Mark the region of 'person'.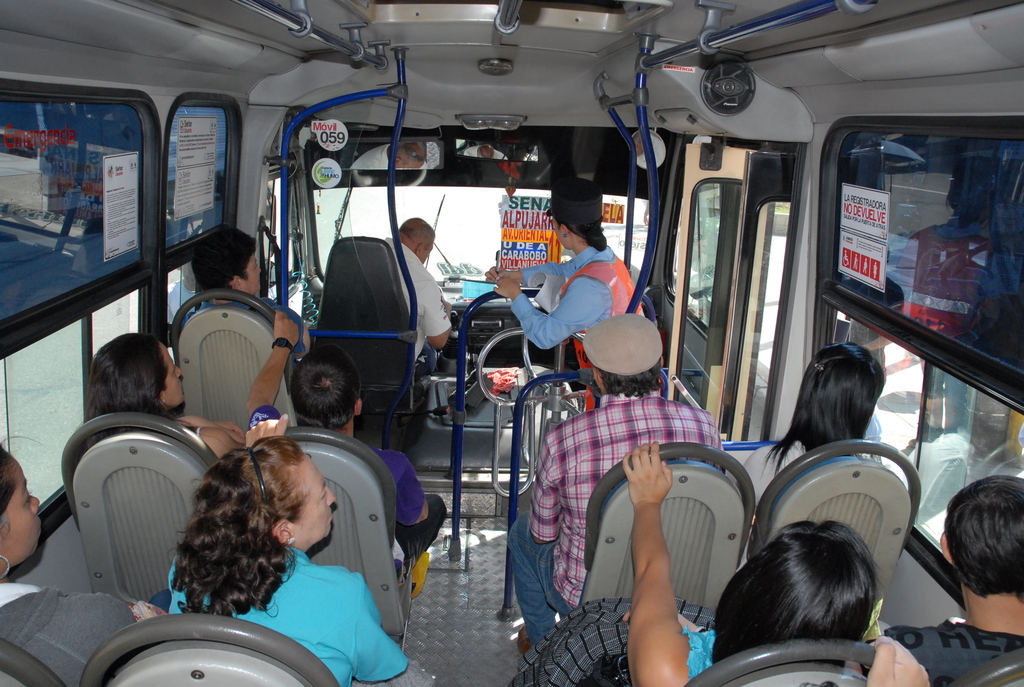
Region: [488, 187, 648, 413].
